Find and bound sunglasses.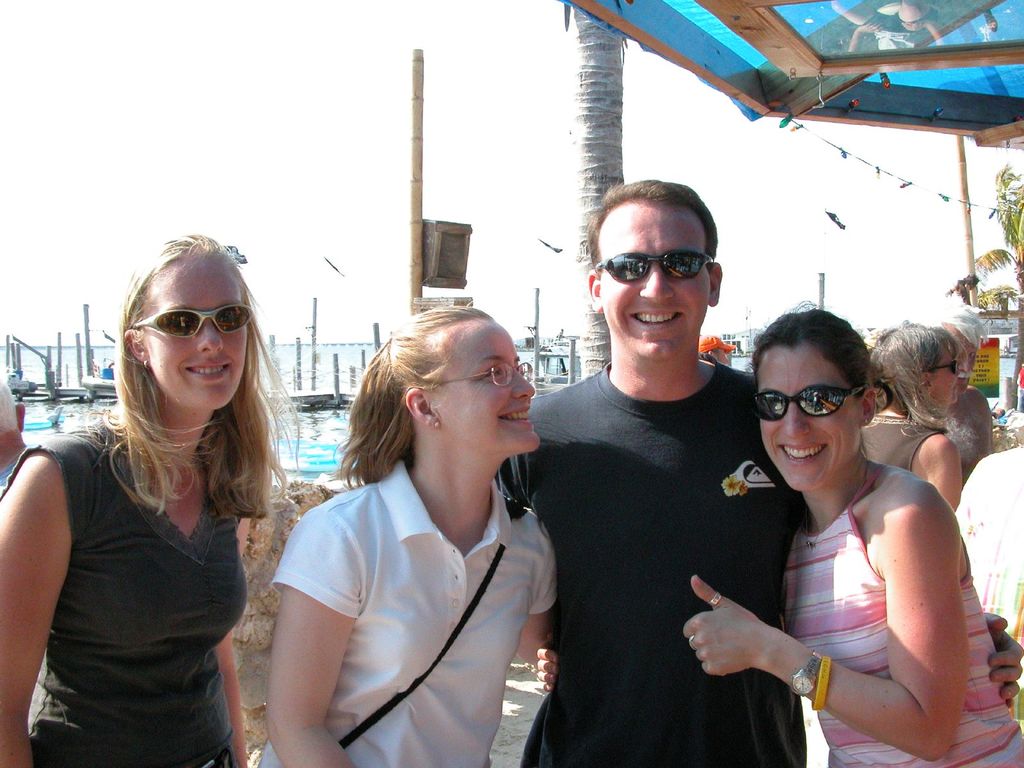
Bound: 753,387,871,424.
